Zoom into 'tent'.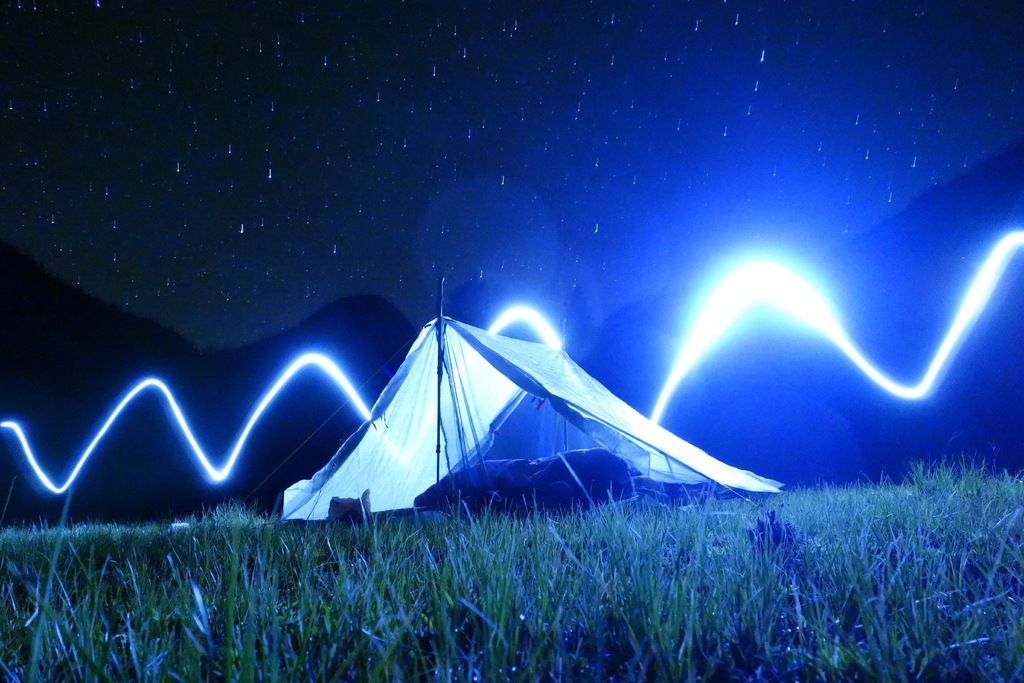
Zoom target: box(254, 293, 696, 538).
